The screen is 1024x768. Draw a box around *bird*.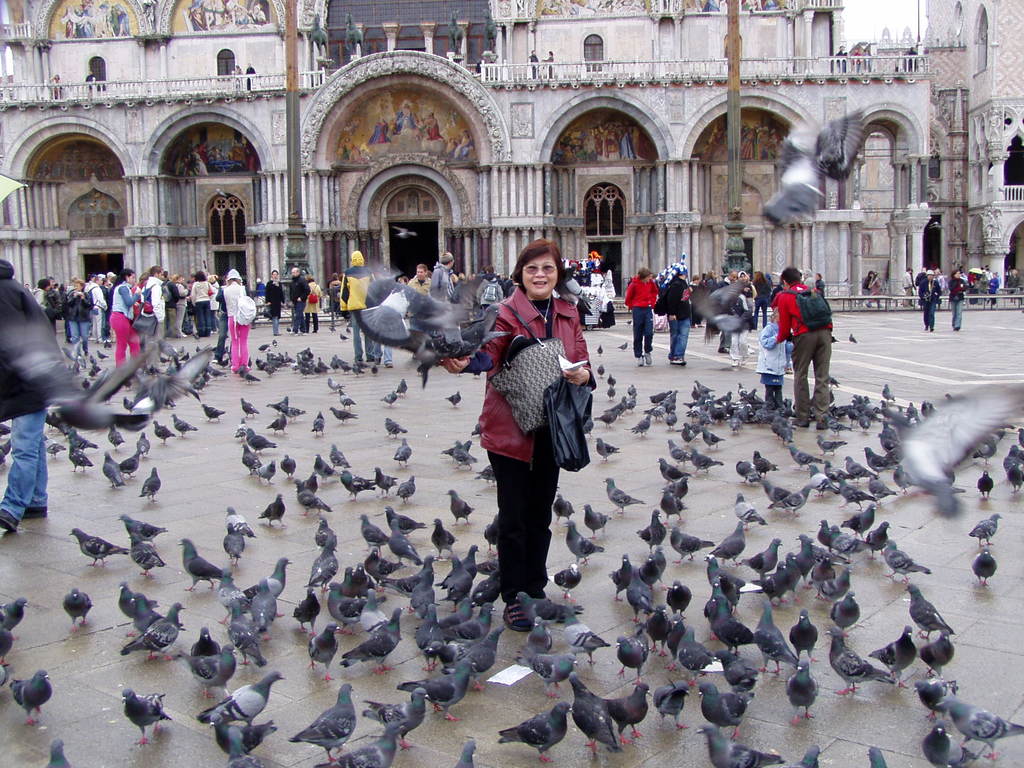
125 348 224 406.
